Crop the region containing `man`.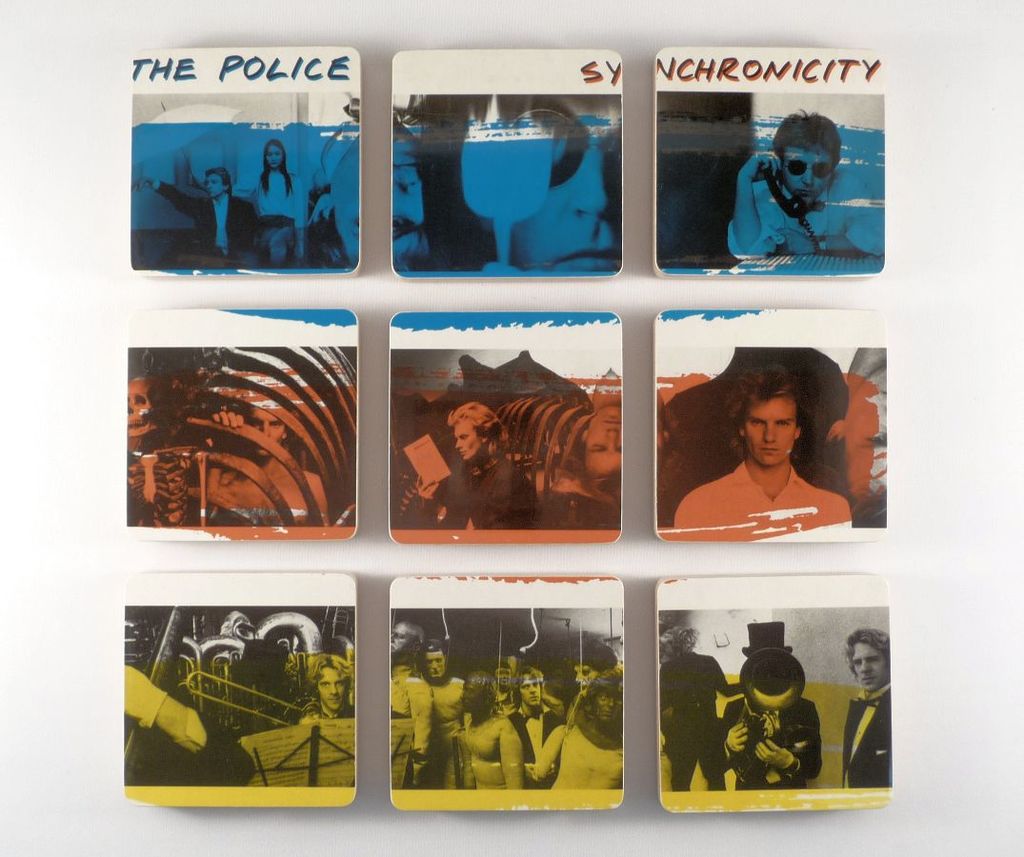
Crop region: crop(725, 116, 885, 255).
